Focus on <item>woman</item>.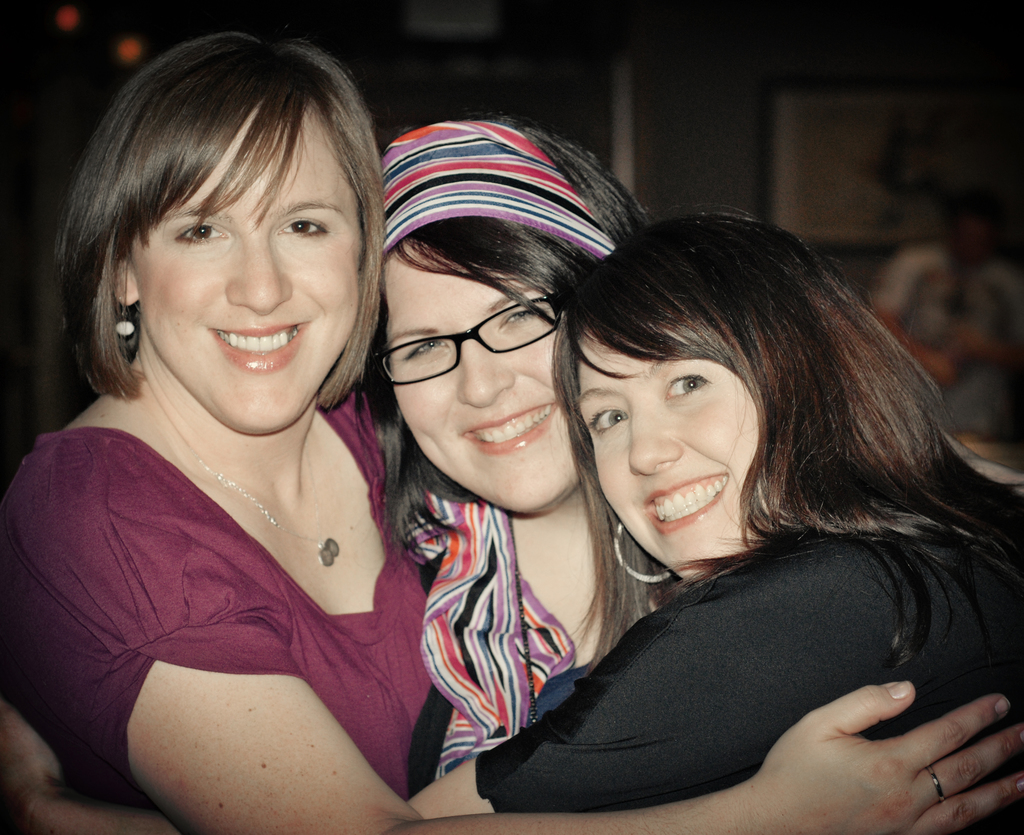
Focused at <region>362, 116, 653, 793</region>.
